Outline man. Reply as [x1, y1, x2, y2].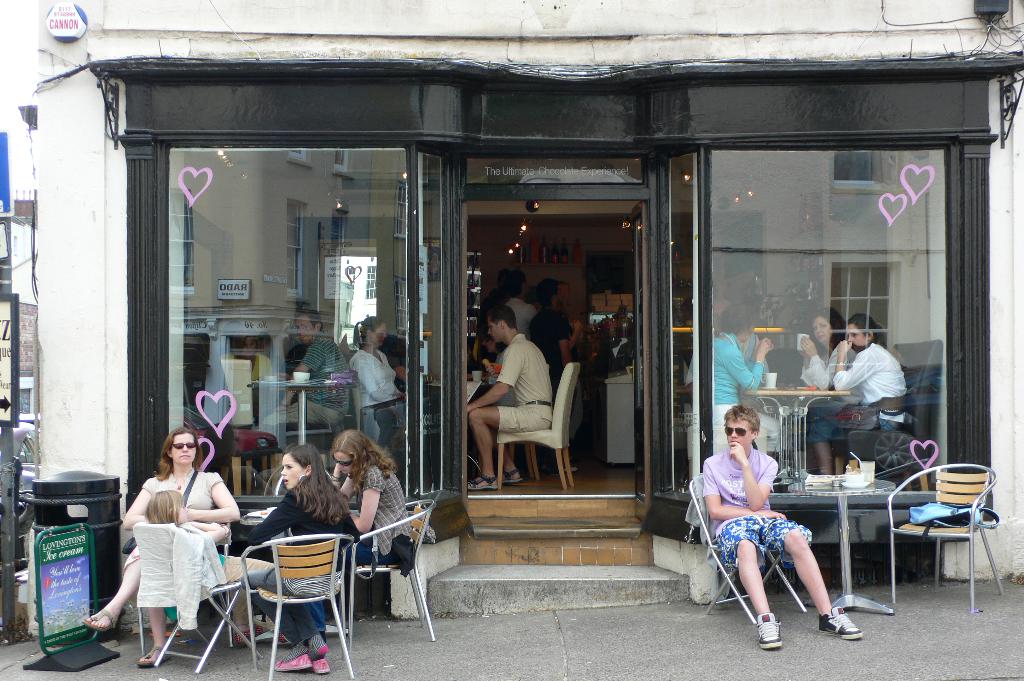
[262, 308, 348, 433].
